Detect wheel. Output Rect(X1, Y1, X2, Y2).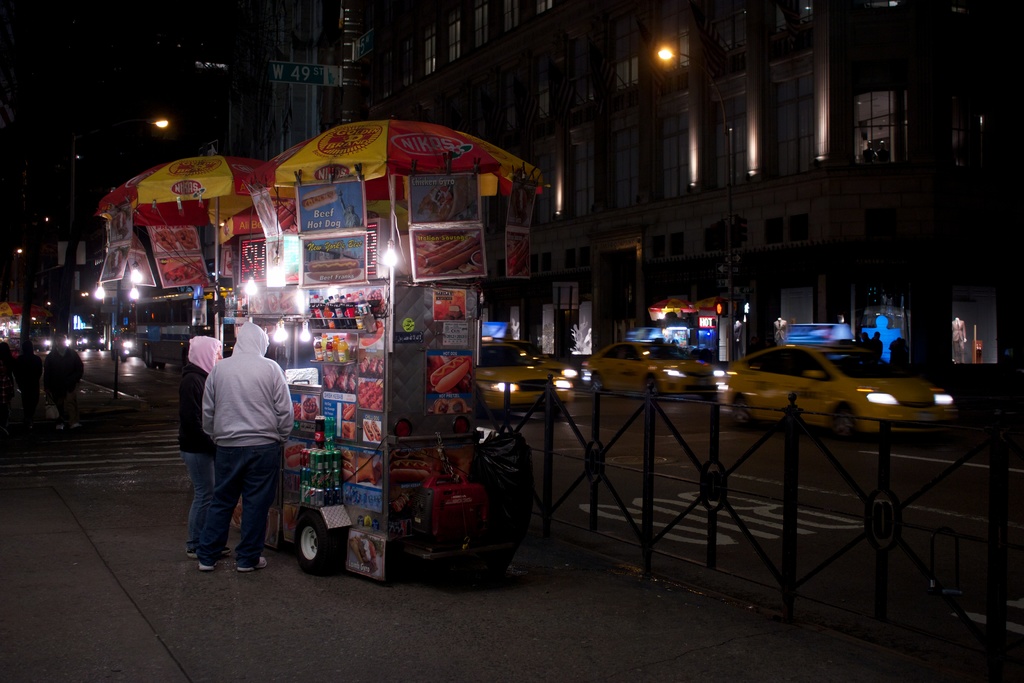
Rect(834, 409, 856, 436).
